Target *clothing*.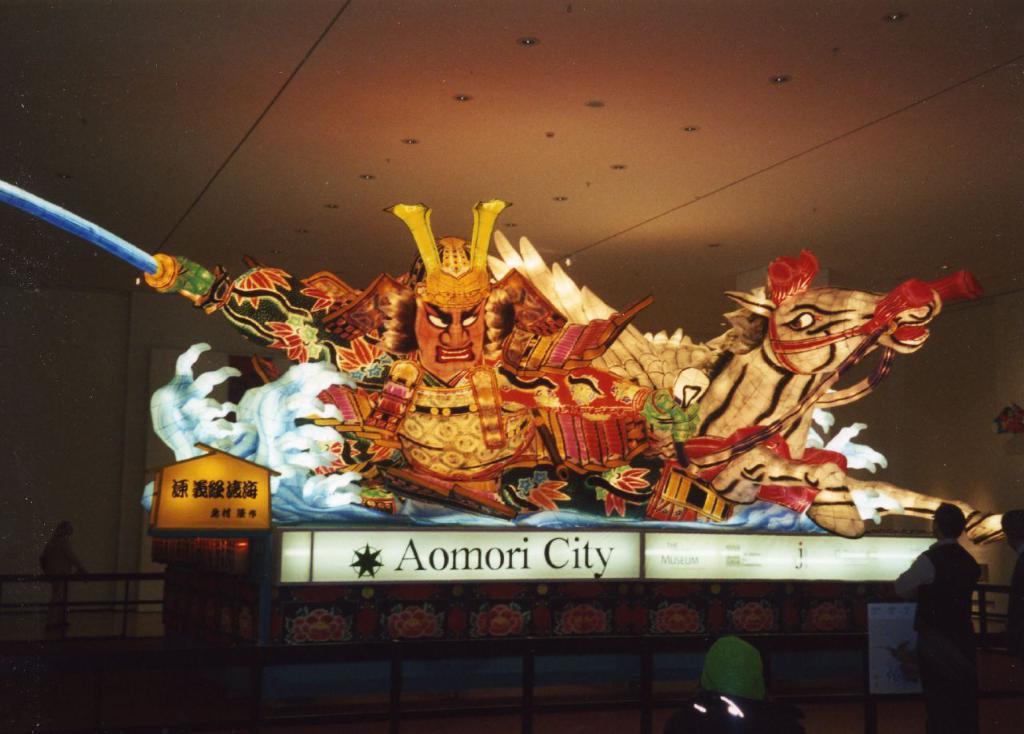
Target region: {"x1": 682, "y1": 631, "x2": 798, "y2": 733}.
